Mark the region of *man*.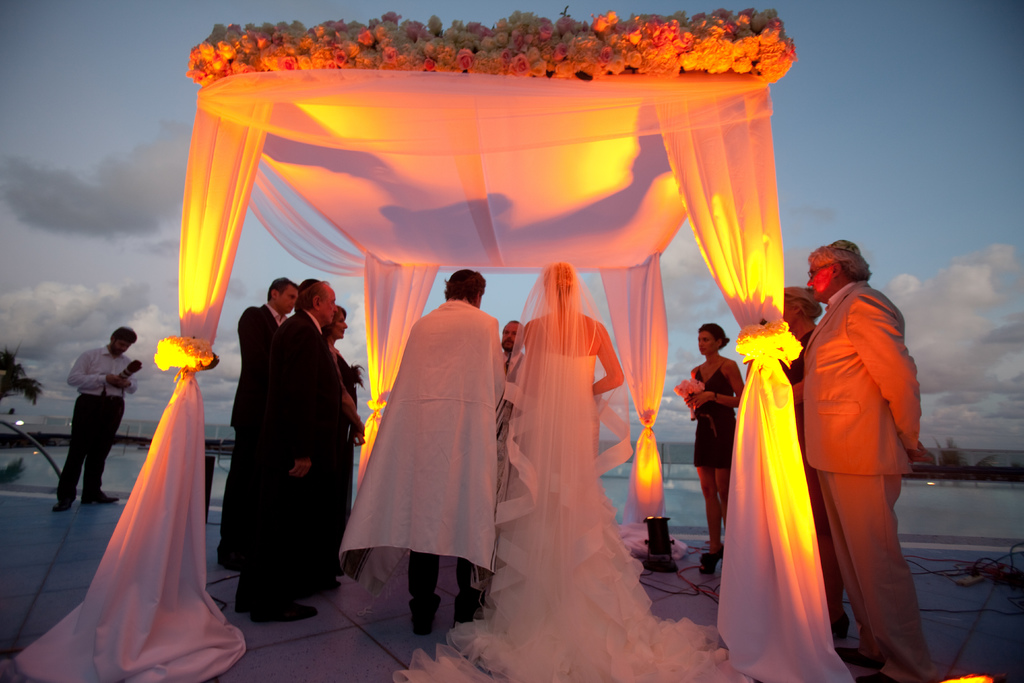
Region: select_region(51, 325, 138, 514).
